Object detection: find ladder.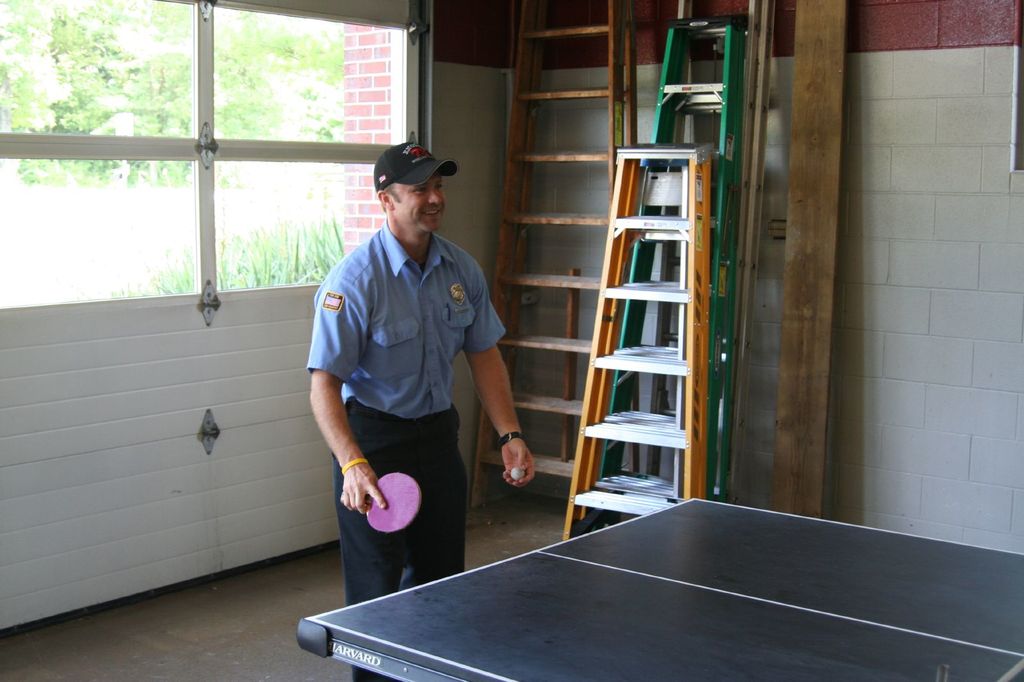
{"left": 600, "top": 14, "right": 745, "bottom": 498}.
